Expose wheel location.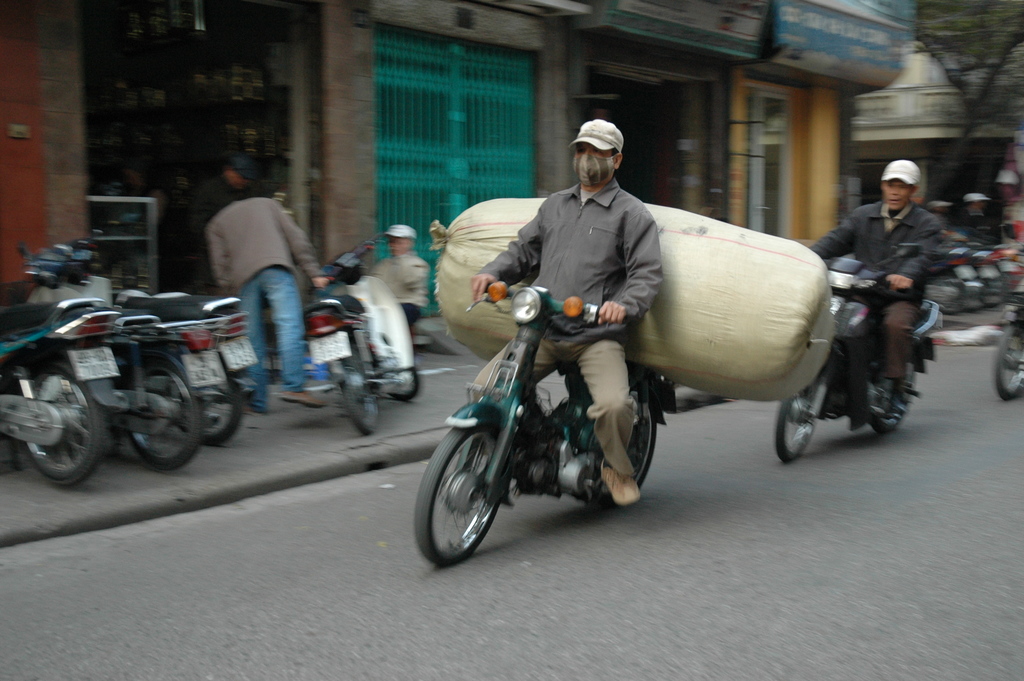
Exposed at [left=778, top=377, right=828, bottom=469].
